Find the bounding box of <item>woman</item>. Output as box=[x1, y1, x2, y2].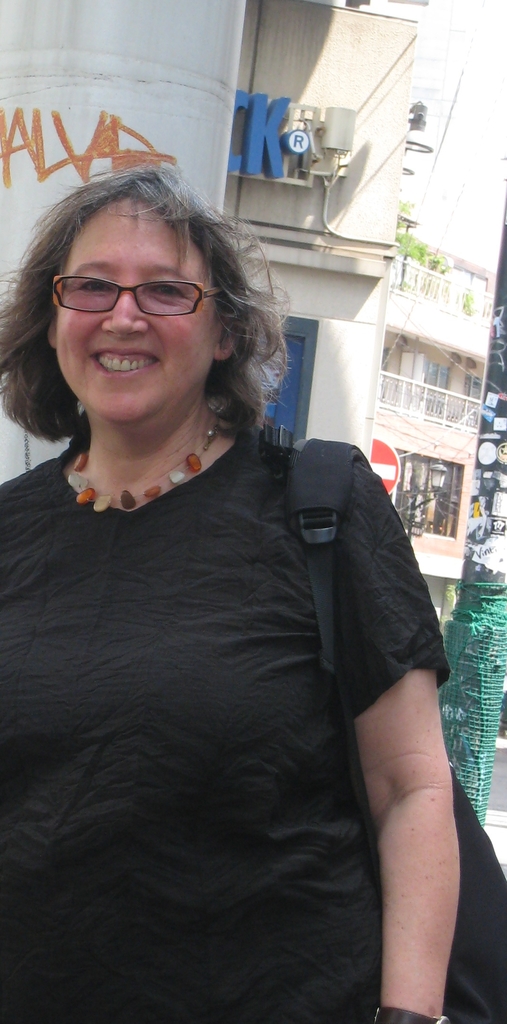
box=[0, 171, 456, 1023].
